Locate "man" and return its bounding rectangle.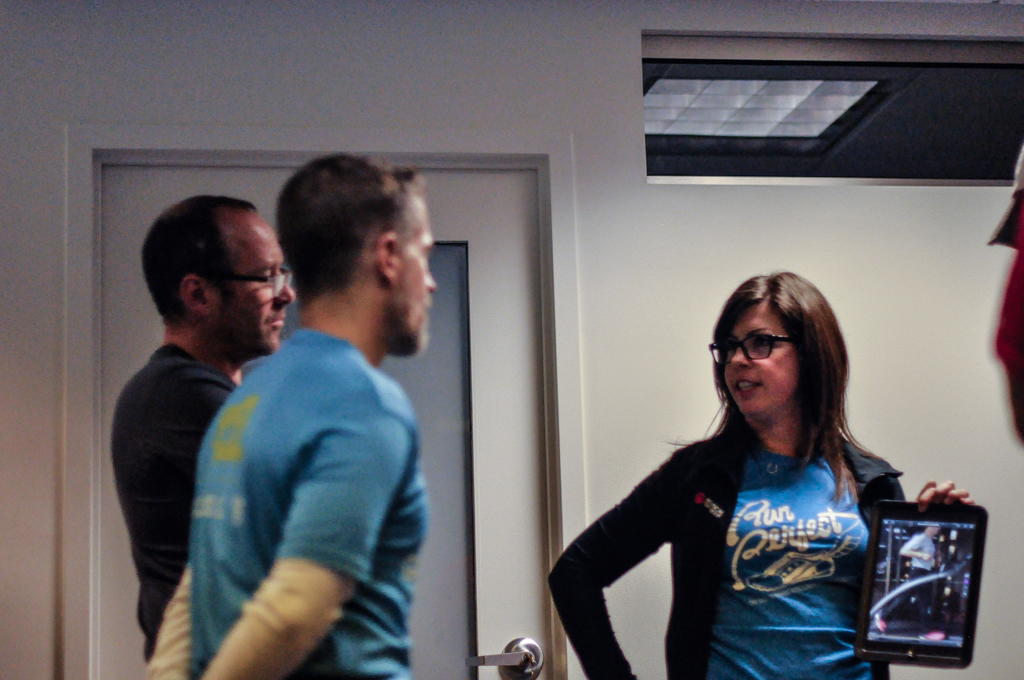
143:158:451:679.
